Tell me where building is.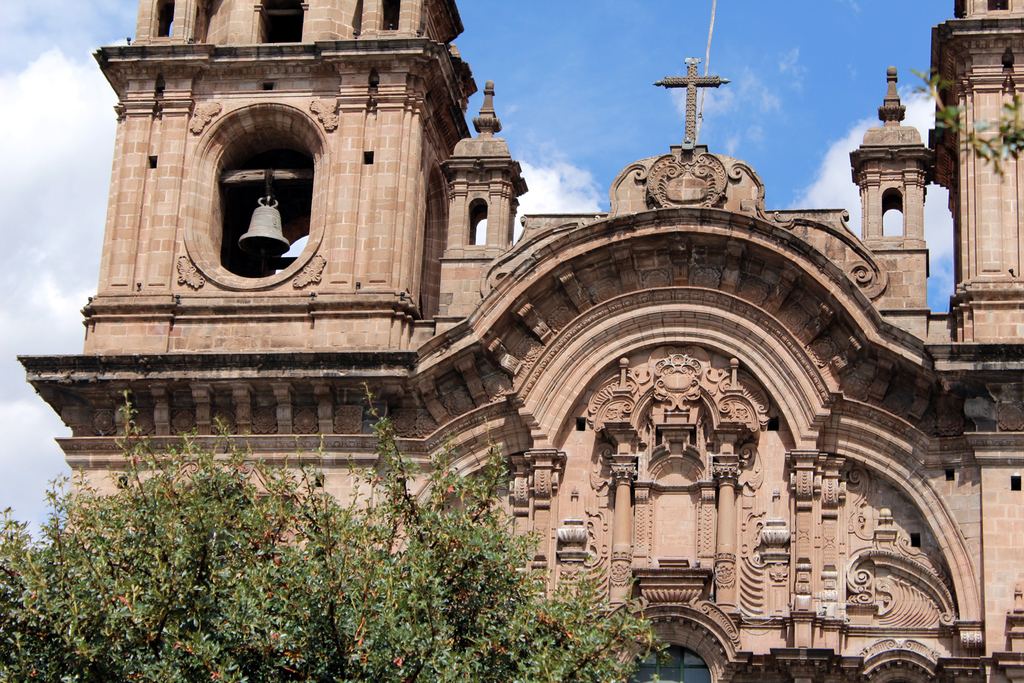
building is at BBox(3, 0, 1023, 675).
